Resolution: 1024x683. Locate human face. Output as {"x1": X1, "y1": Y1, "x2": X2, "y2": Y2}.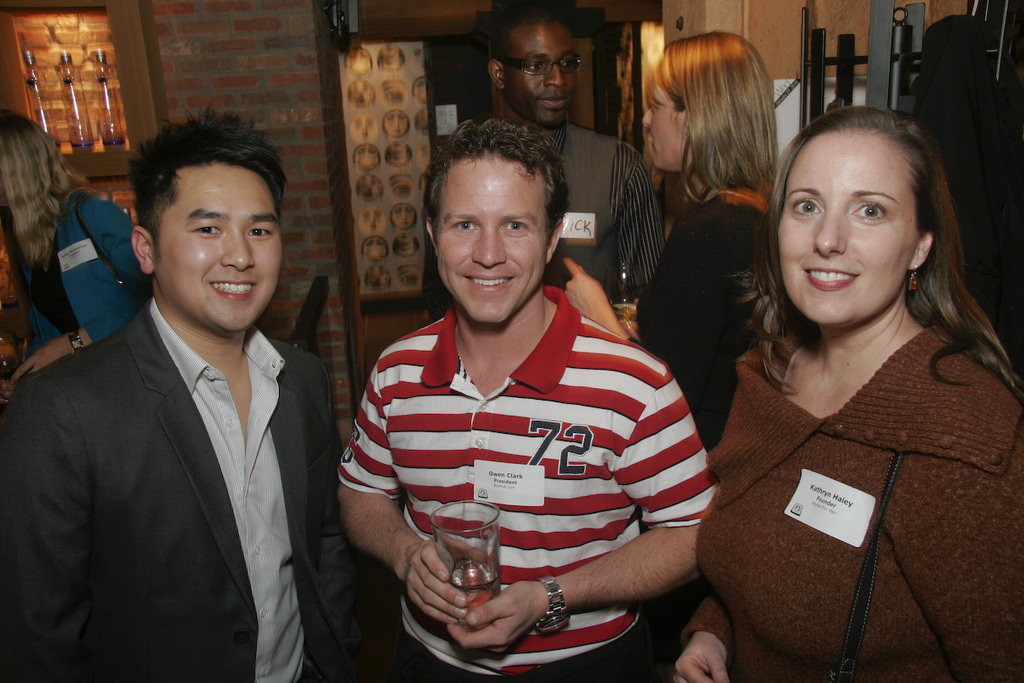
{"x1": 643, "y1": 73, "x2": 678, "y2": 163}.
